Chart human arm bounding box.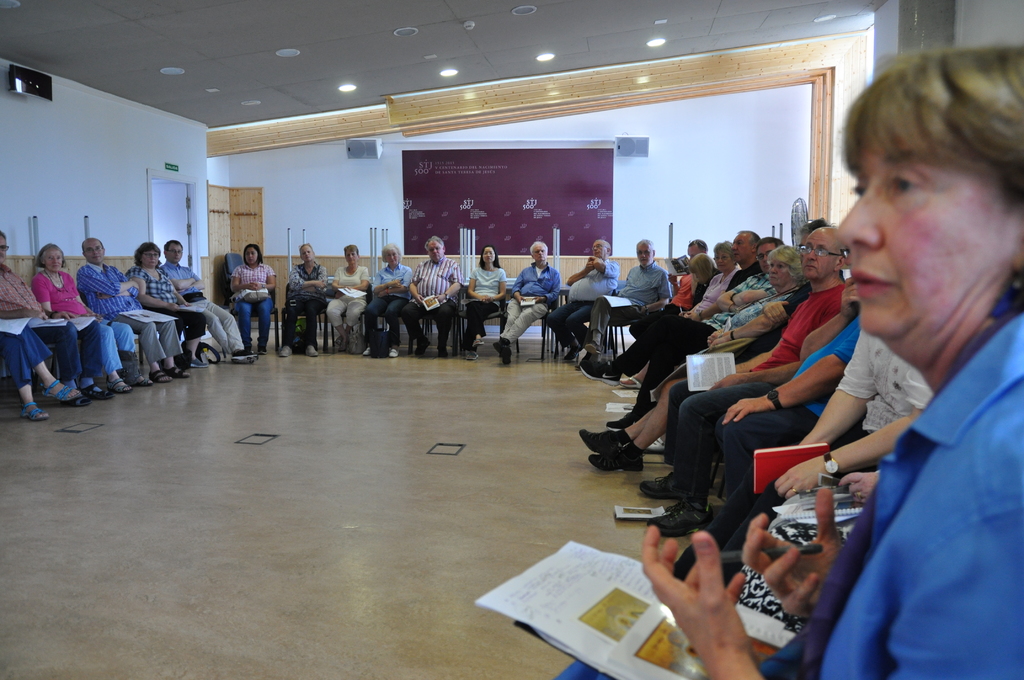
Charted: pyautogui.locateOnScreen(720, 327, 862, 428).
